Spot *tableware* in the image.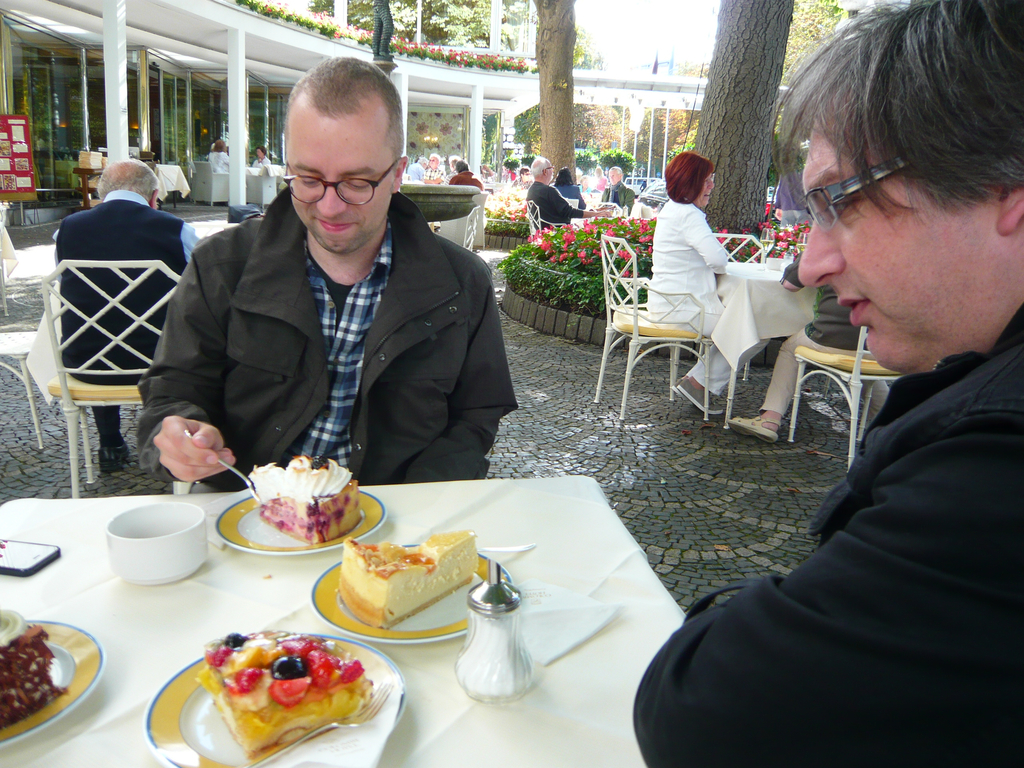
*tableware* found at (0, 609, 112, 767).
